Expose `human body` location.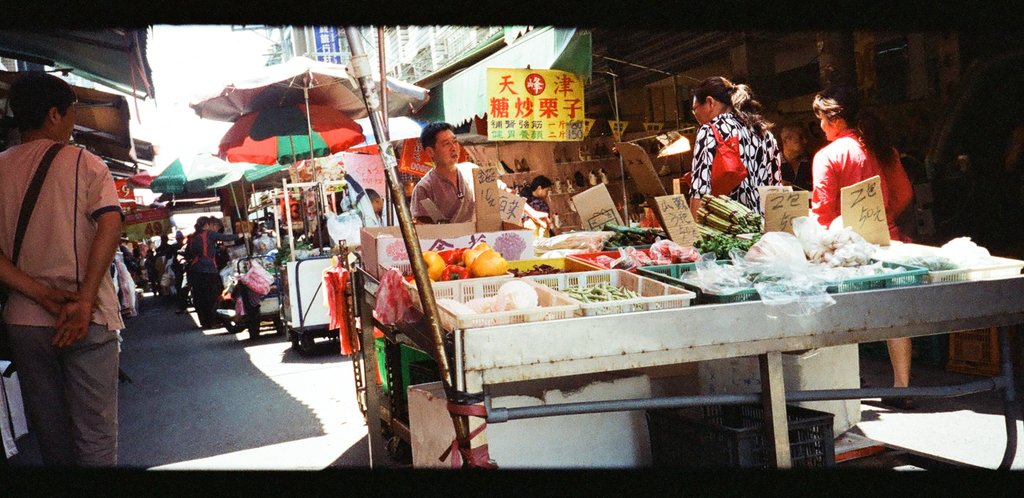
Exposed at box=[13, 74, 135, 425].
